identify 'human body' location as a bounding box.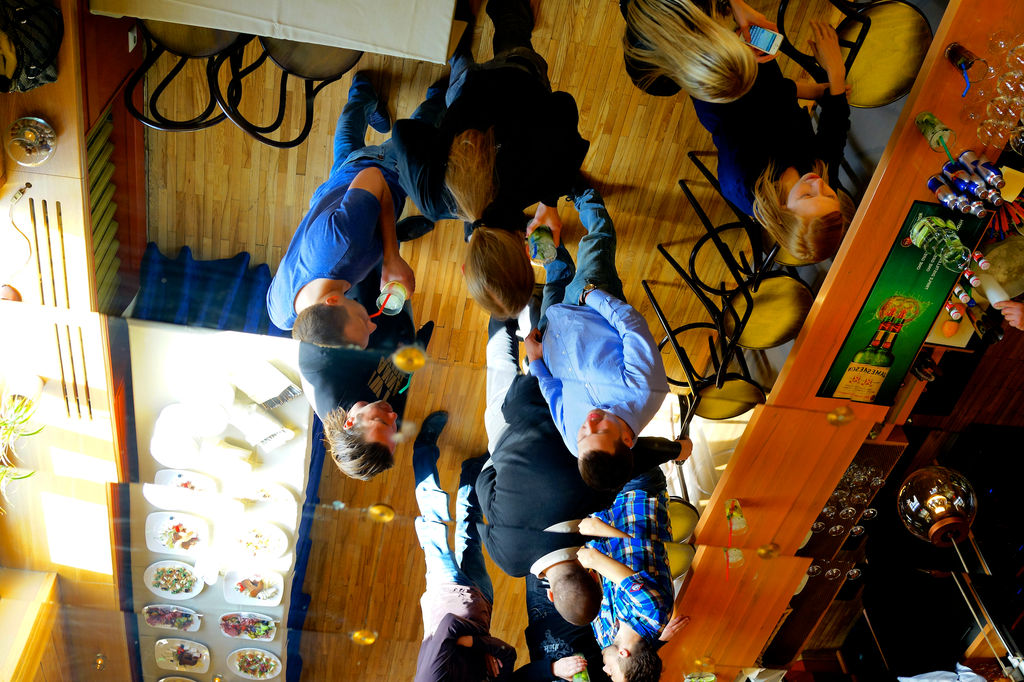
locate(575, 464, 672, 647).
